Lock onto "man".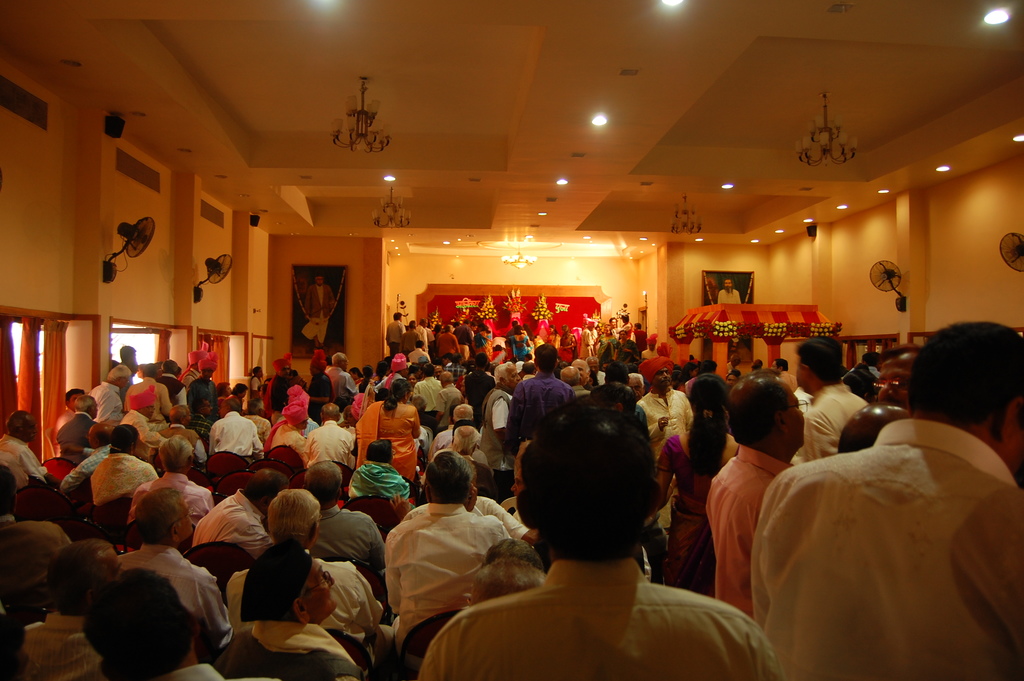
Locked: <region>429, 402, 472, 457</region>.
